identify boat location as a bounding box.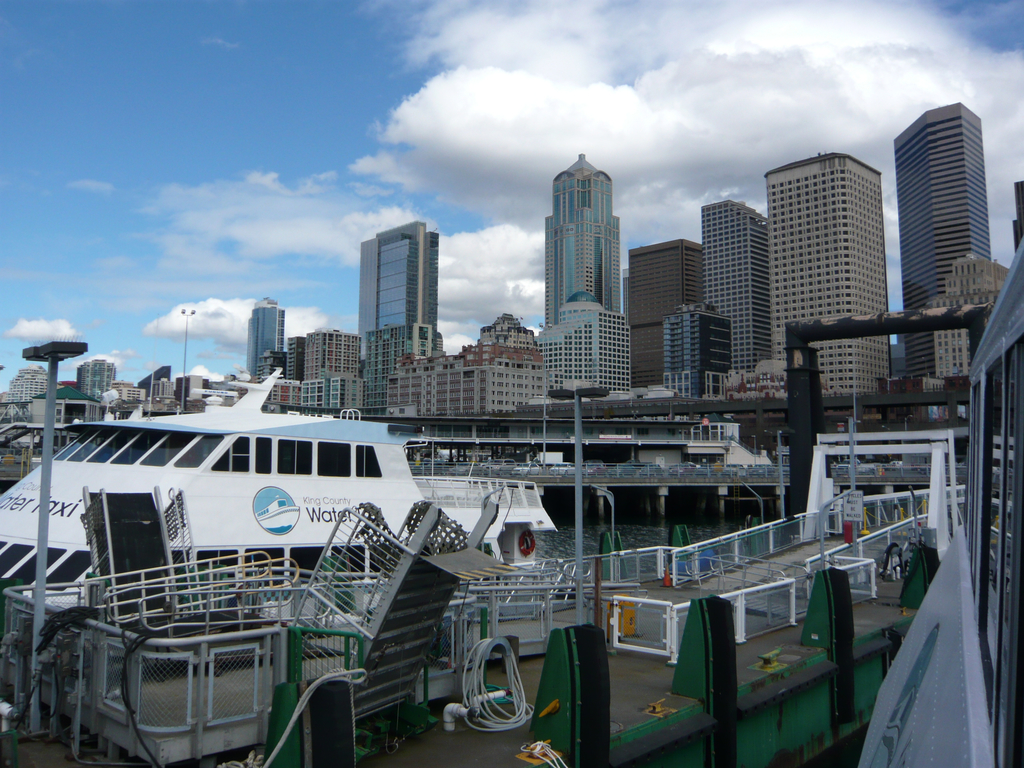
box(857, 173, 1023, 767).
